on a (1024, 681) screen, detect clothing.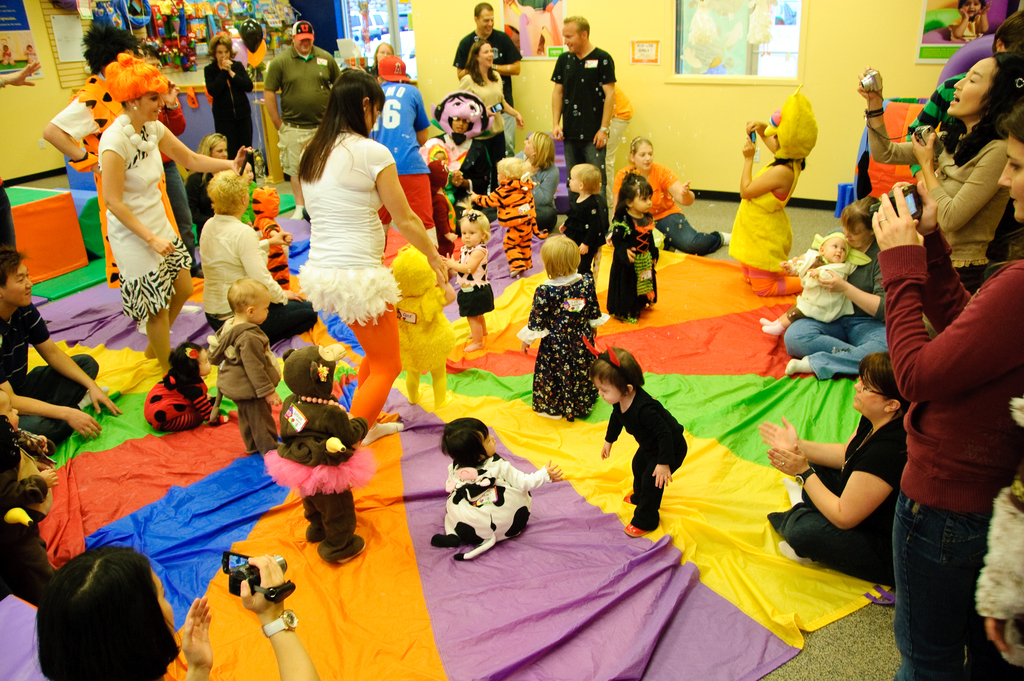
rect(868, 135, 1009, 271).
